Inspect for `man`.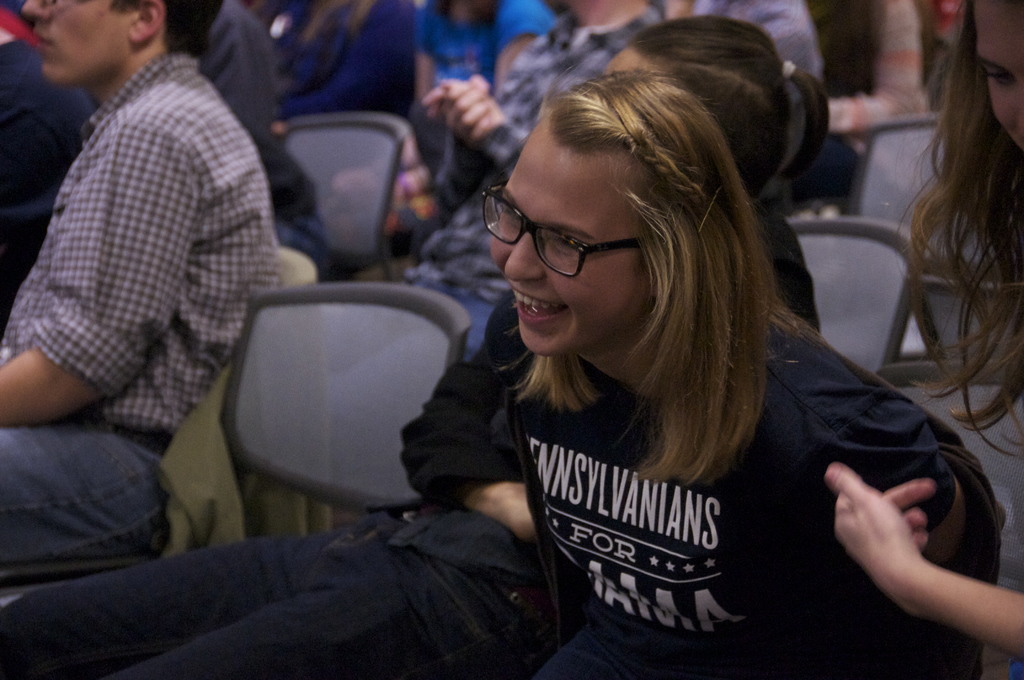
Inspection: (left=0, top=0, right=278, bottom=560).
